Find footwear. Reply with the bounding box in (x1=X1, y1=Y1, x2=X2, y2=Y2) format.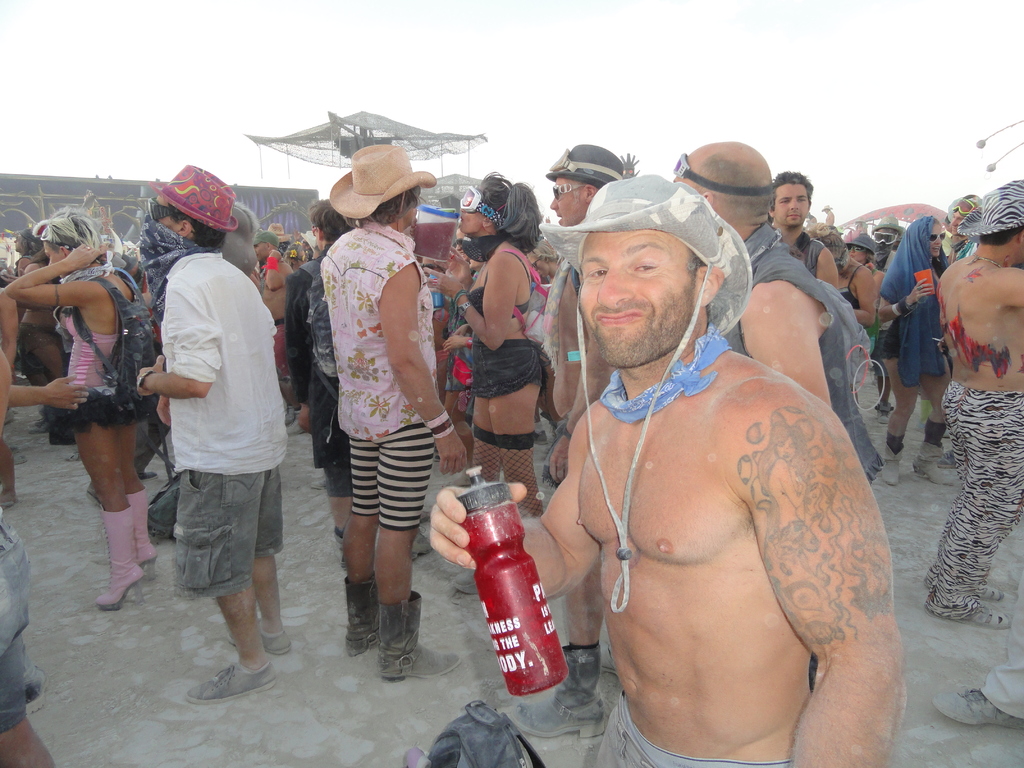
(x1=931, y1=684, x2=1023, y2=730).
